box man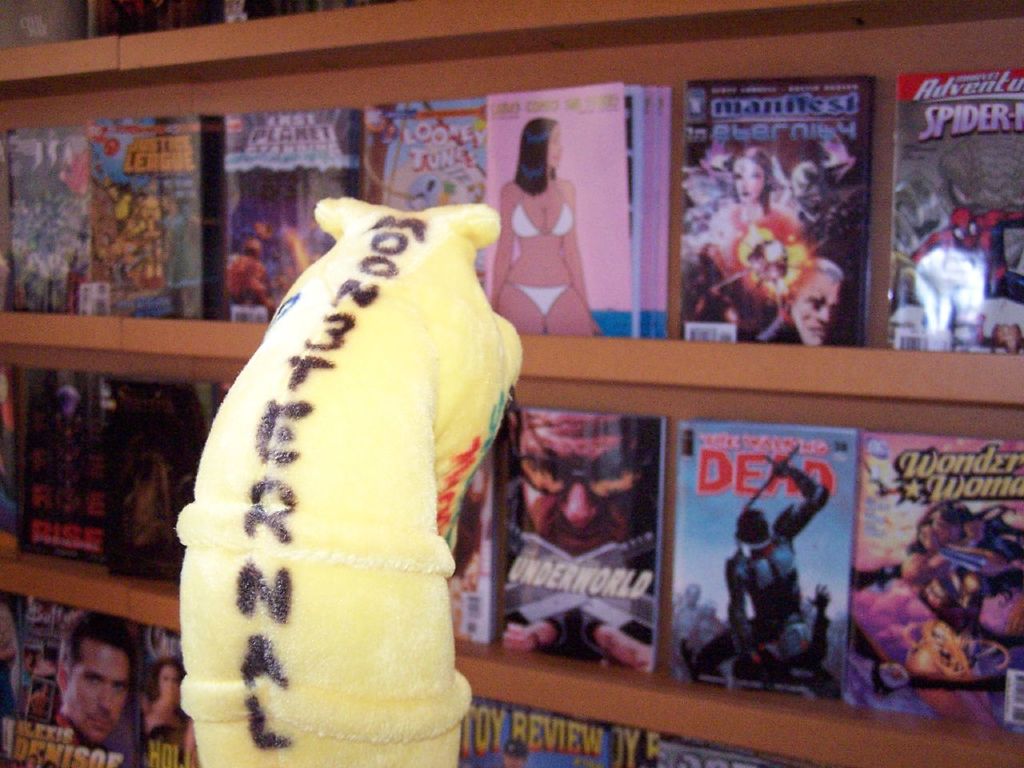
(x1=14, y1=637, x2=186, y2=767)
